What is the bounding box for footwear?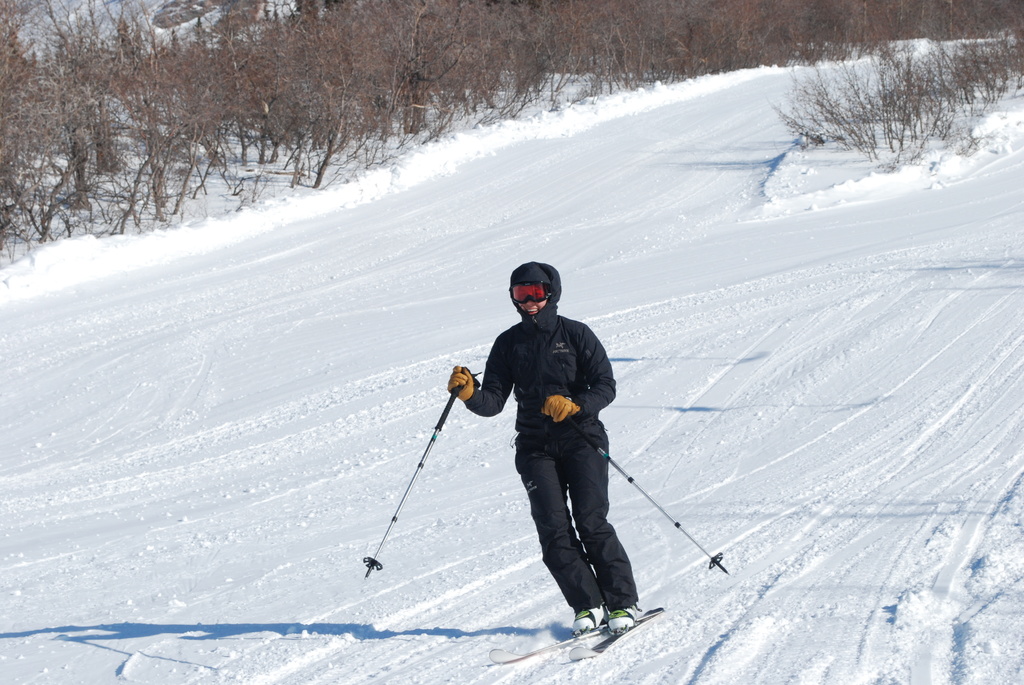
l=605, t=599, r=637, b=638.
